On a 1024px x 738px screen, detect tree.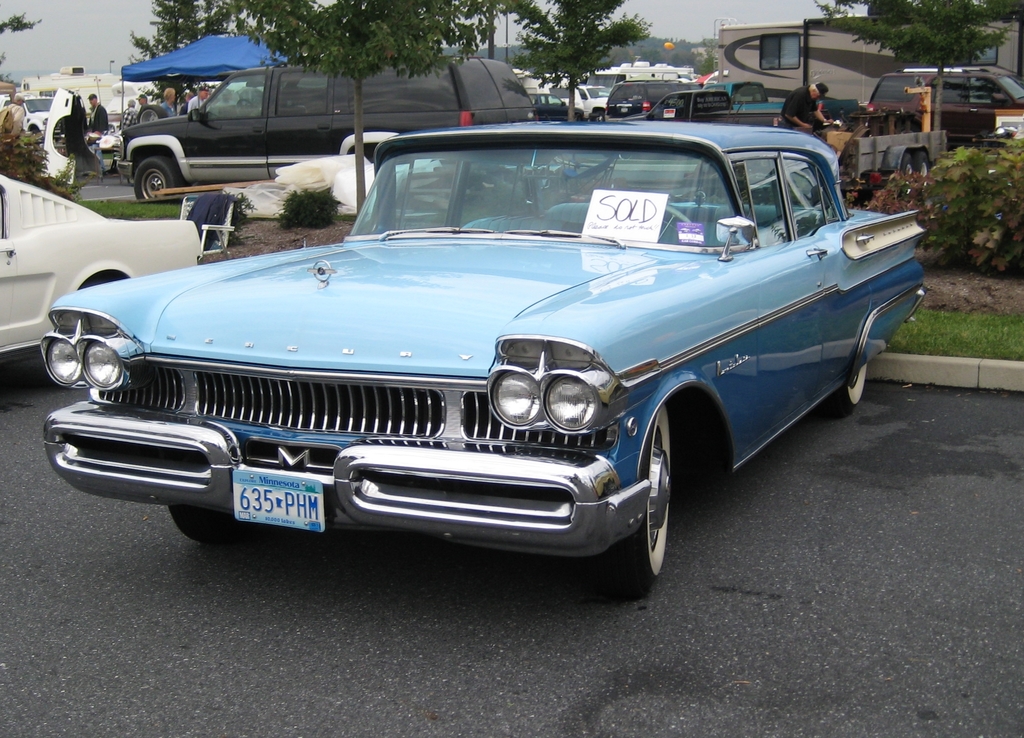
pyautogui.locateOnScreen(815, 0, 1023, 131).
